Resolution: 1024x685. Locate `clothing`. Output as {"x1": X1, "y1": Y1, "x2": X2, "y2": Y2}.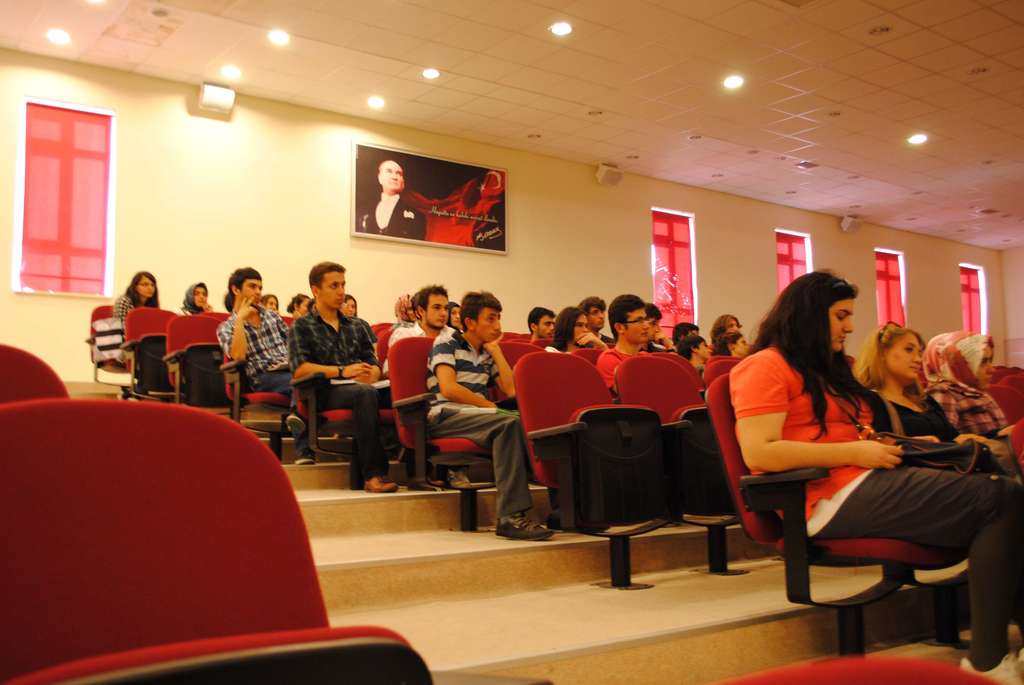
{"x1": 173, "y1": 276, "x2": 224, "y2": 405}.
